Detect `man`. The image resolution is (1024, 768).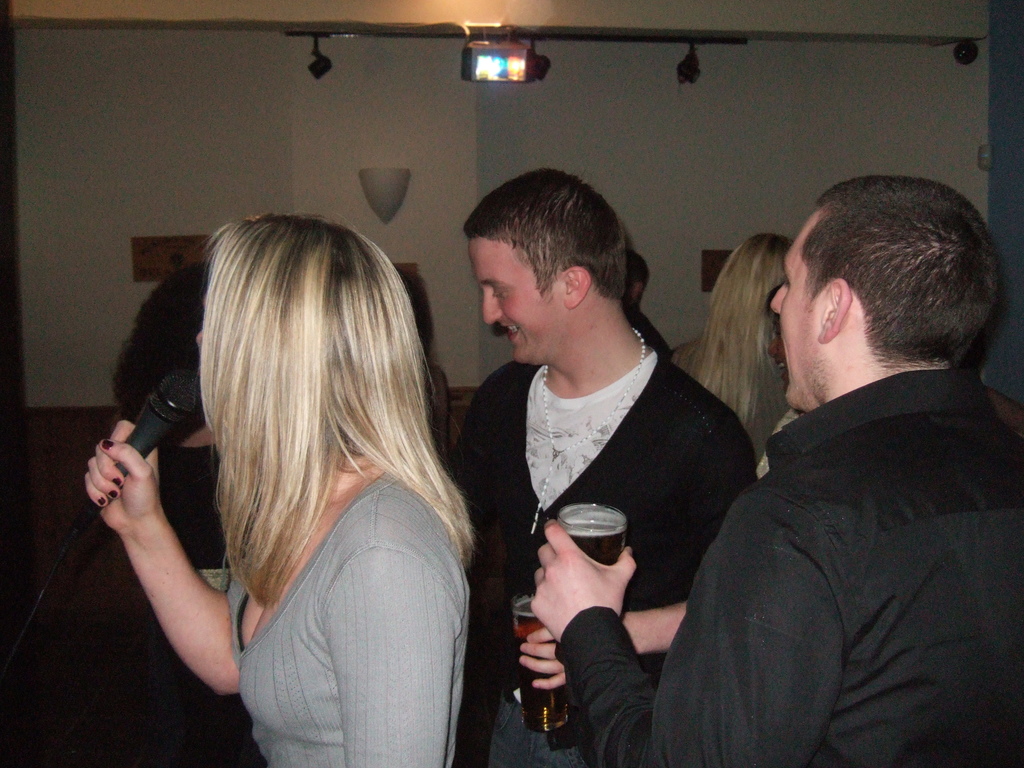
region(467, 175, 772, 767).
